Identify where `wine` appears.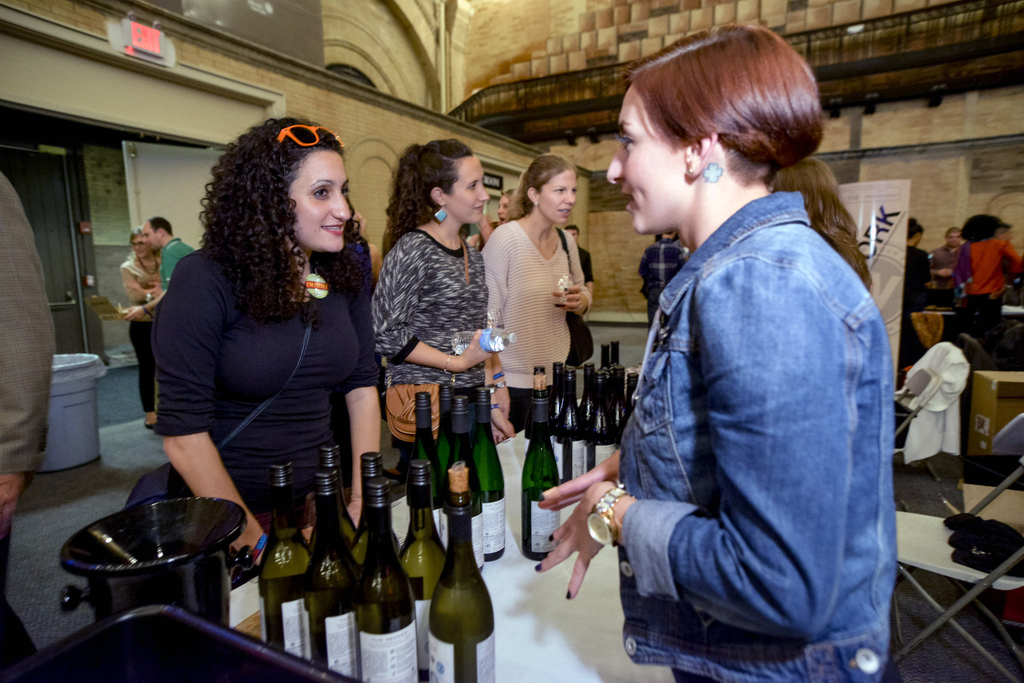
Appears at bbox(401, 393, 447, 556).
